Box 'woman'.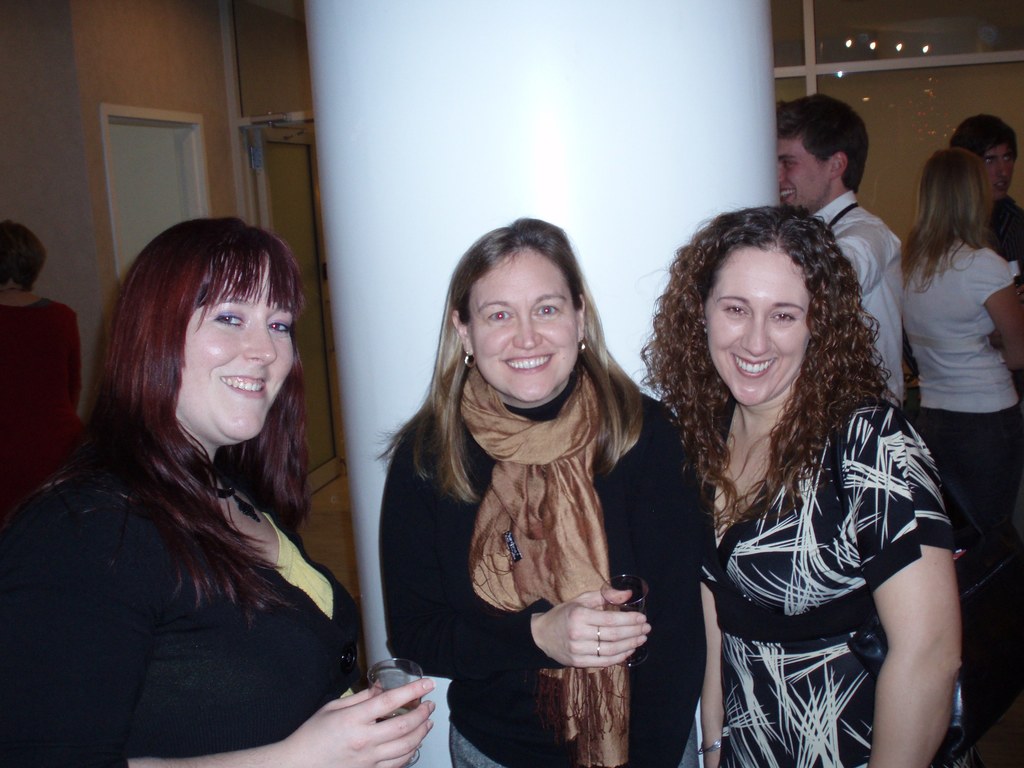
crop(8, 214, 79, 504).
